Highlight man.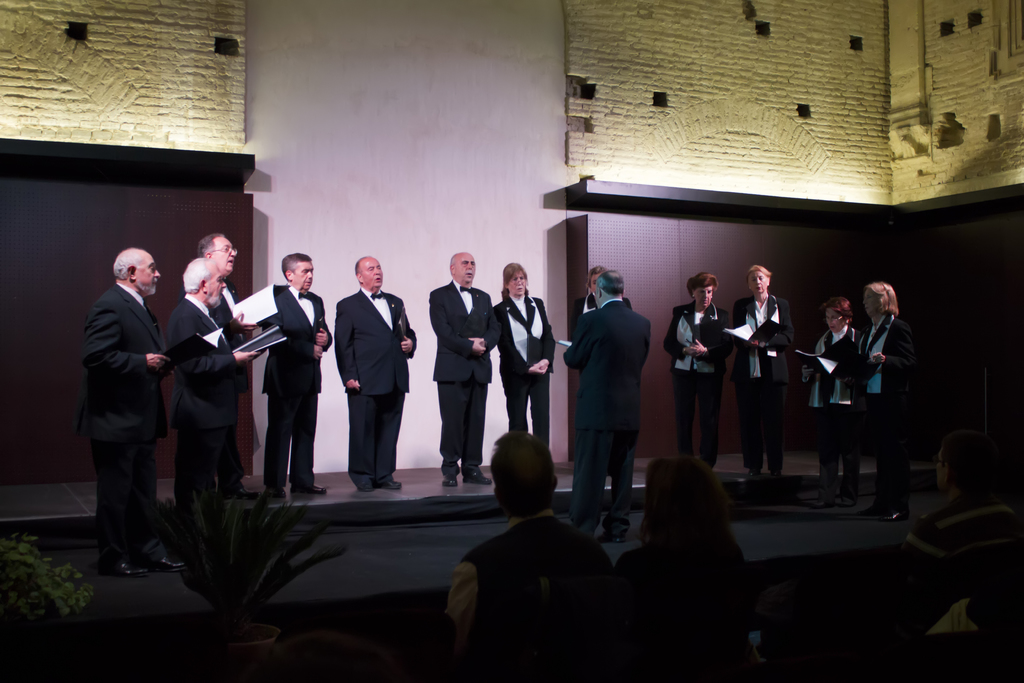
Highlighted region: 568,265,631,475.
